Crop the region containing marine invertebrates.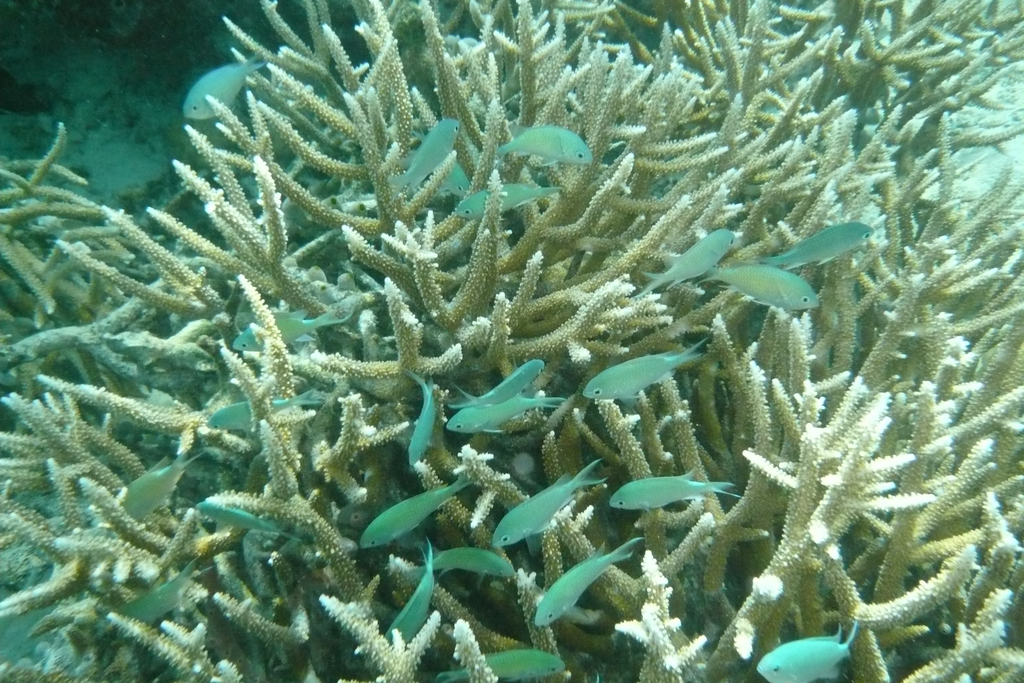
Crop region: (left=753, top=618, right=858, bottom=680).
